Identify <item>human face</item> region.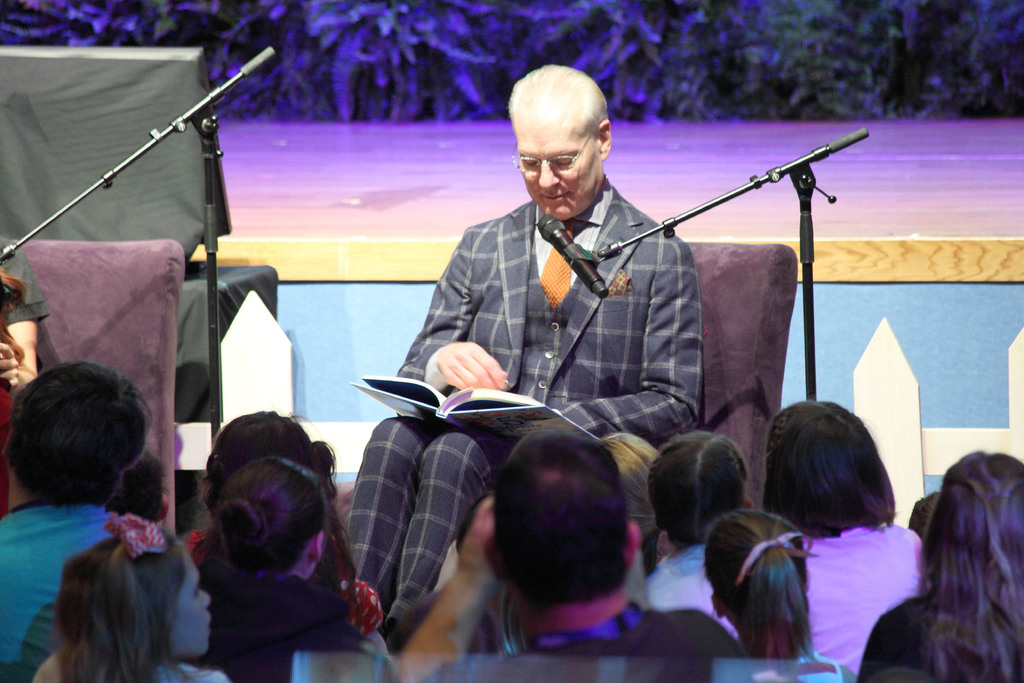
Region: (510, 120, 595, 216).
